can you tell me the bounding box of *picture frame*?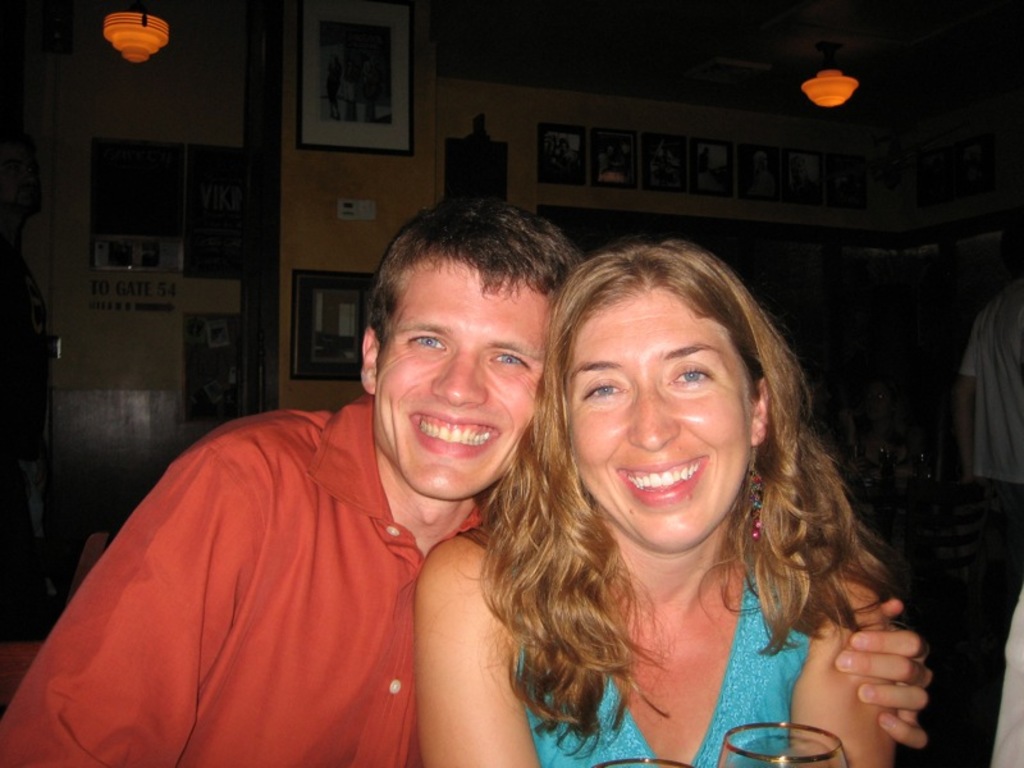
[536, 124, 588, 187].
